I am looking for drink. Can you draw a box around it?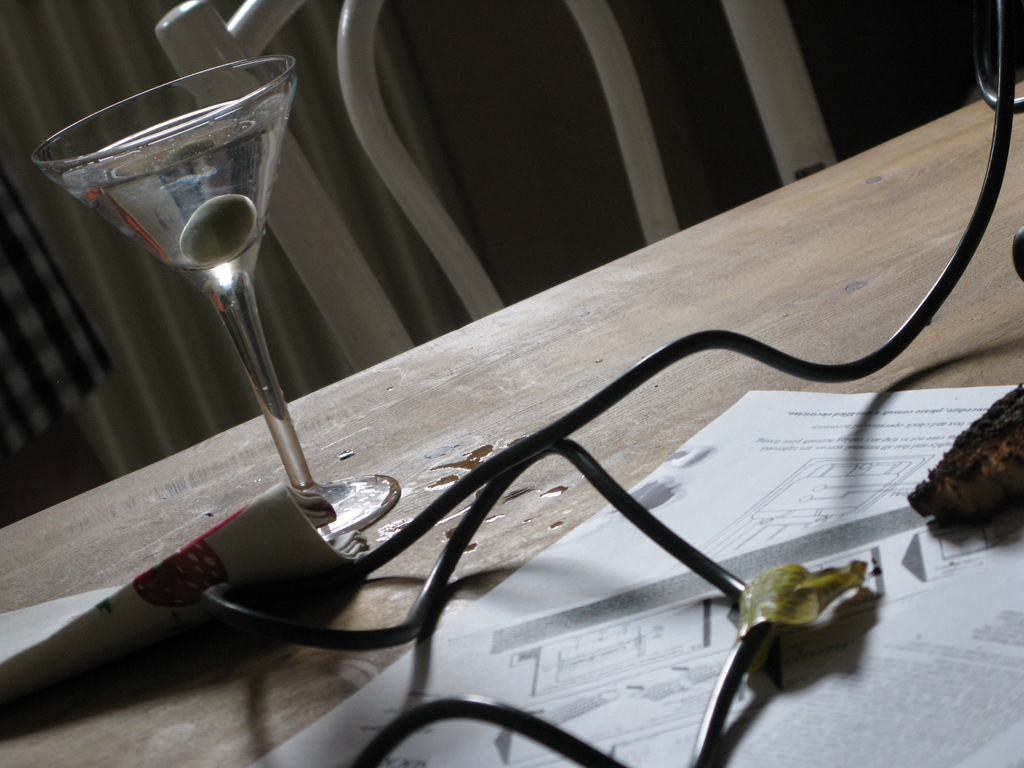
Sure, the bounding box is locate(60, 95, 317, 498).
